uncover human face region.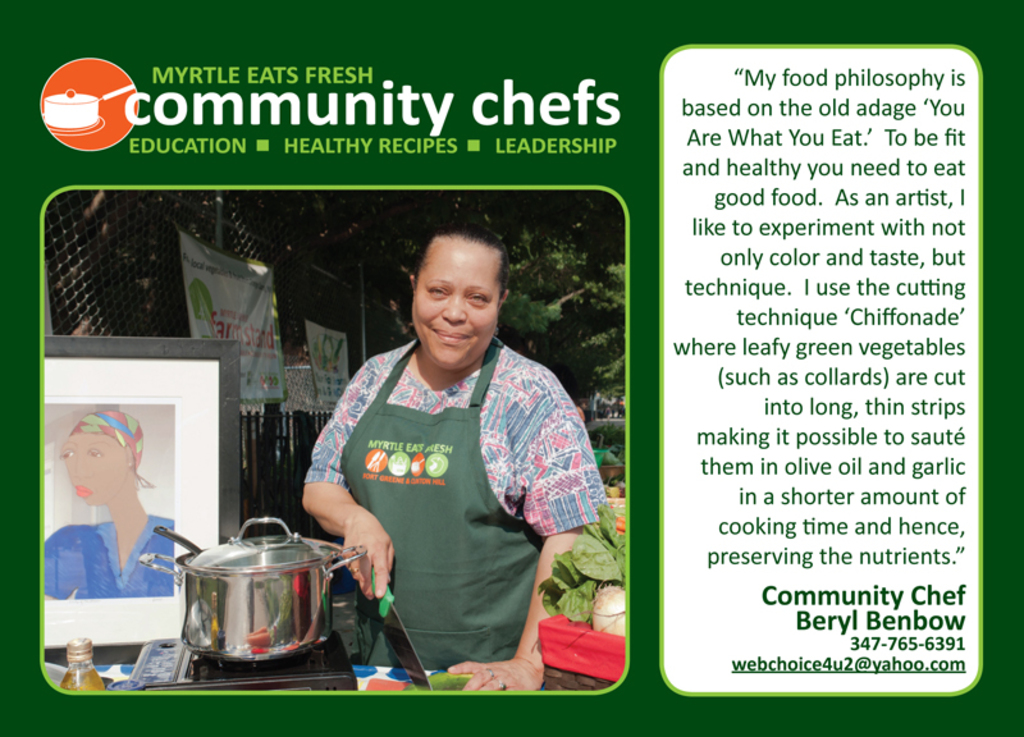
Uncovered: Rect(61, 432, 127, 504).
